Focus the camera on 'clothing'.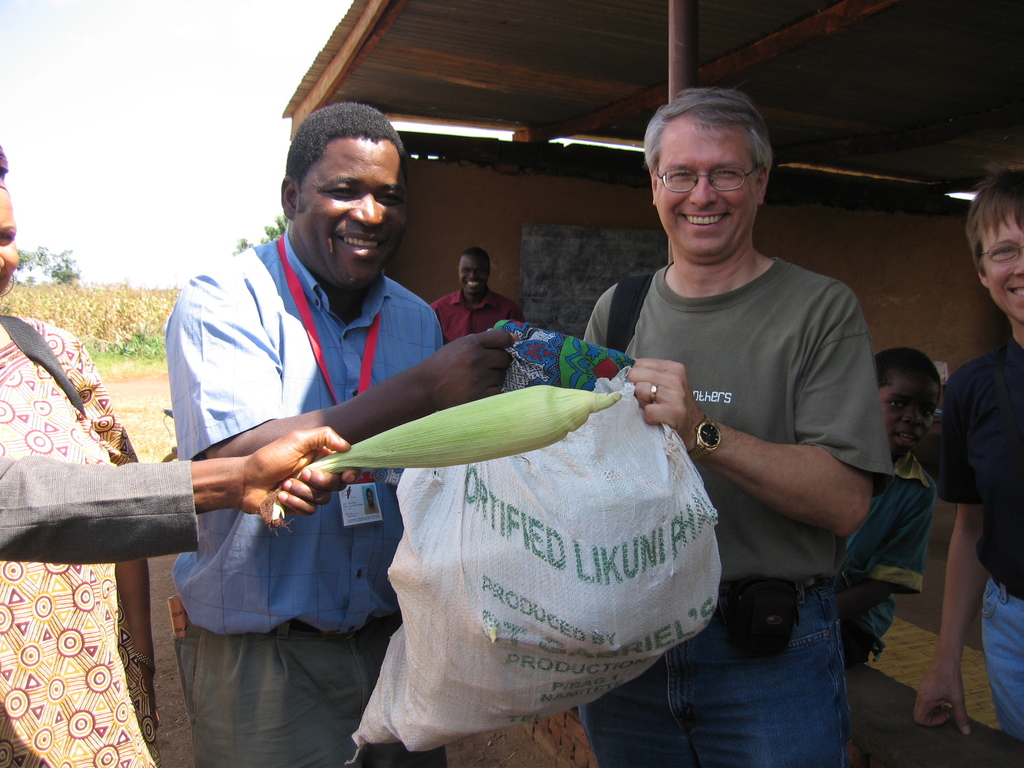
Focus region: x1=945, y1=357, x2=1023, y2=728.
